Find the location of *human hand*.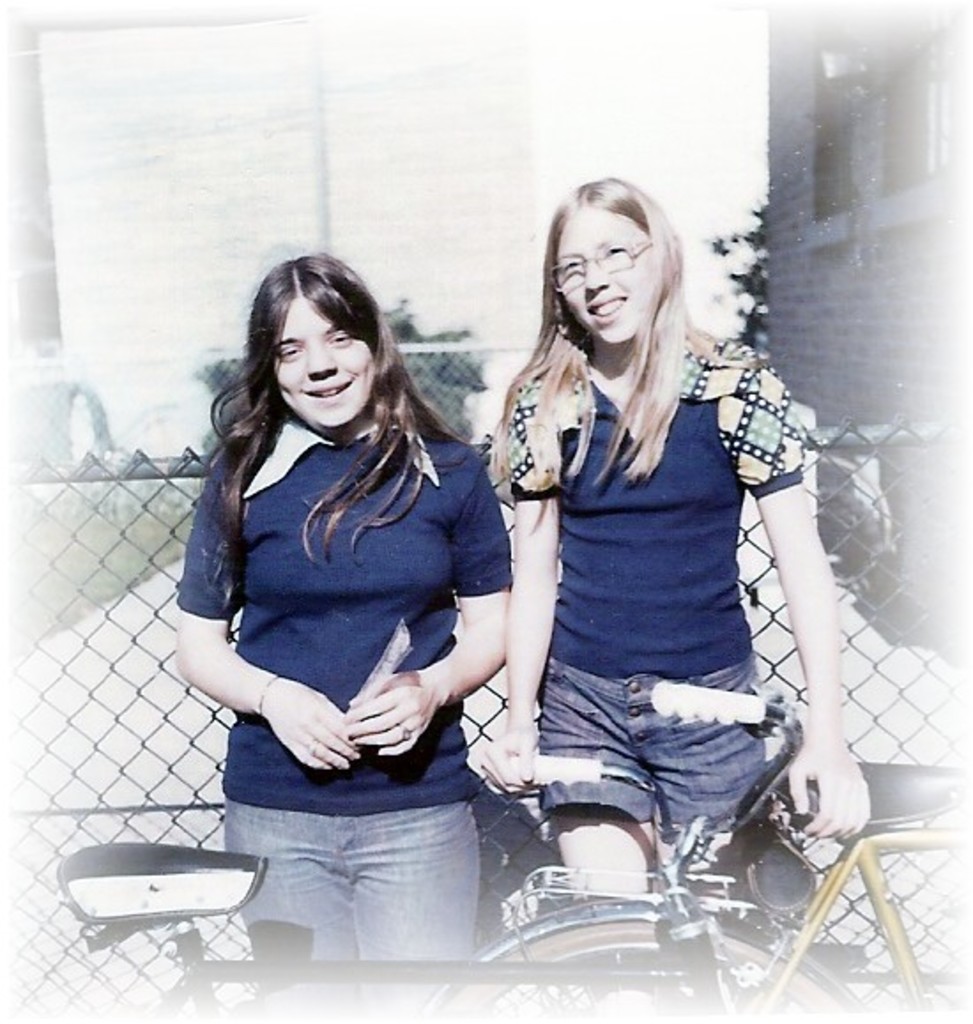
Location: [x1=474, y1=716, x2=543, y2=794].
